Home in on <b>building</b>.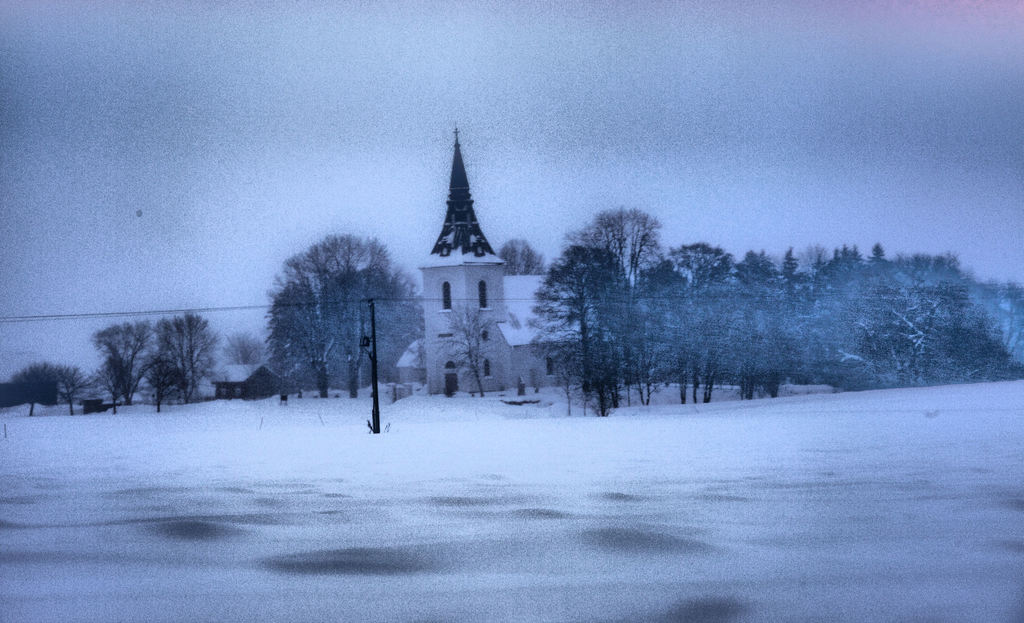
Homed in at {"left": 423, "top": 125, "right": 621, "bottom": 395}.
